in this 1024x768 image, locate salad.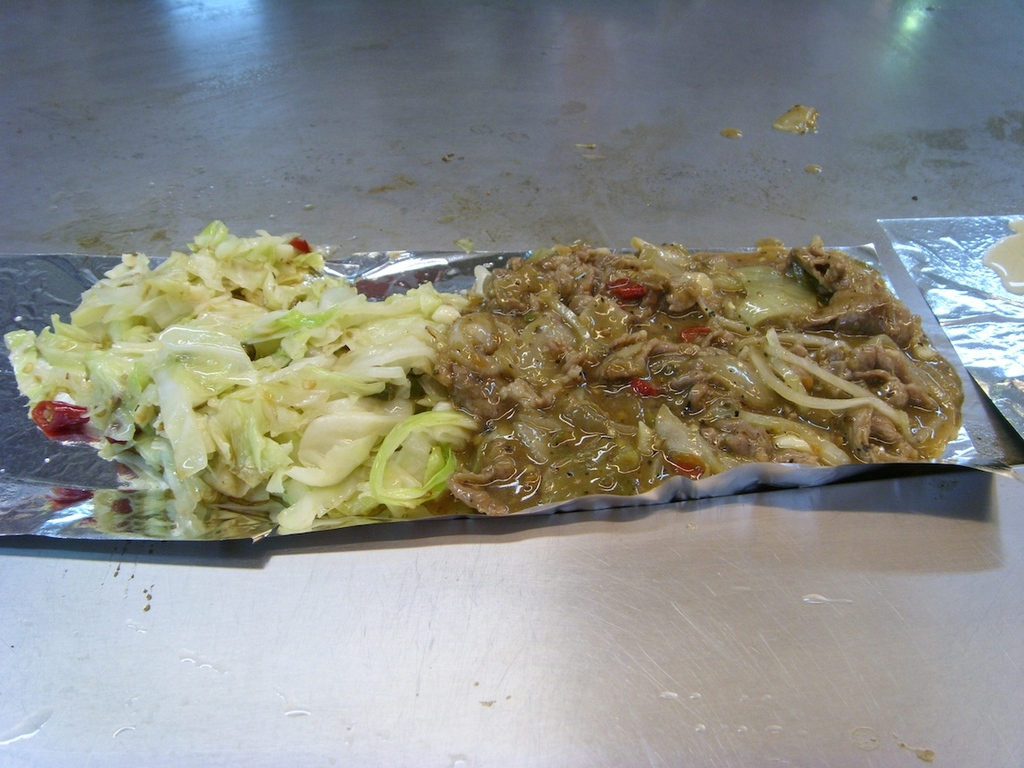
Bounding box: select_region(0, 200, 971, 561).
